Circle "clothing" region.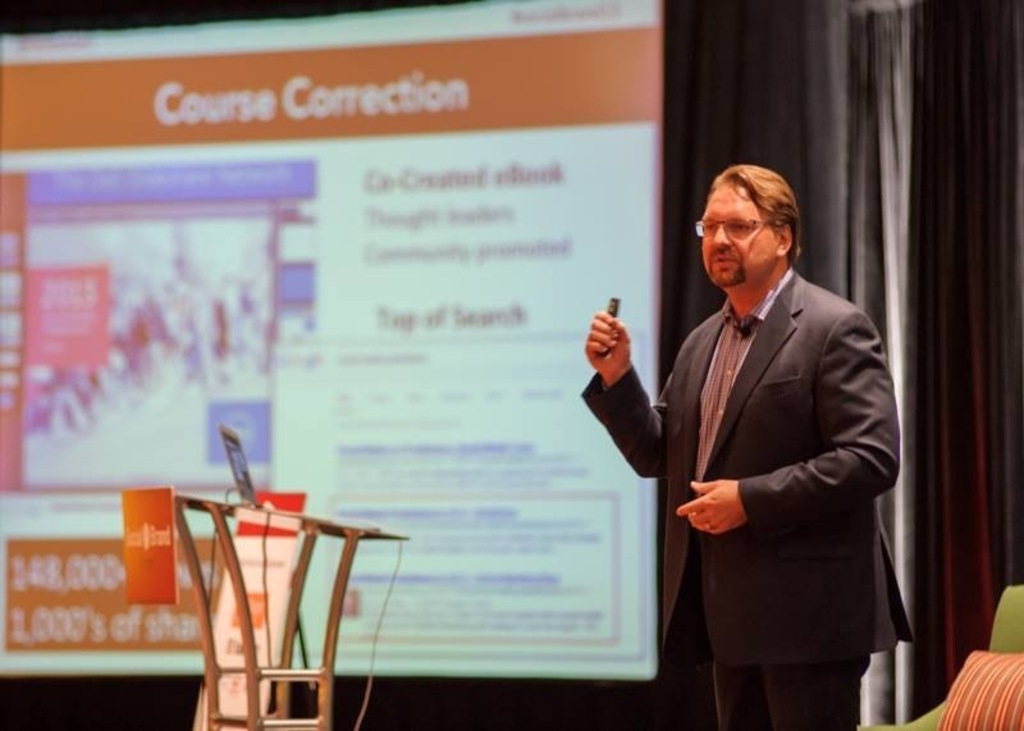
Region: (x1=628, y1=204, x2=909, y2=718).
